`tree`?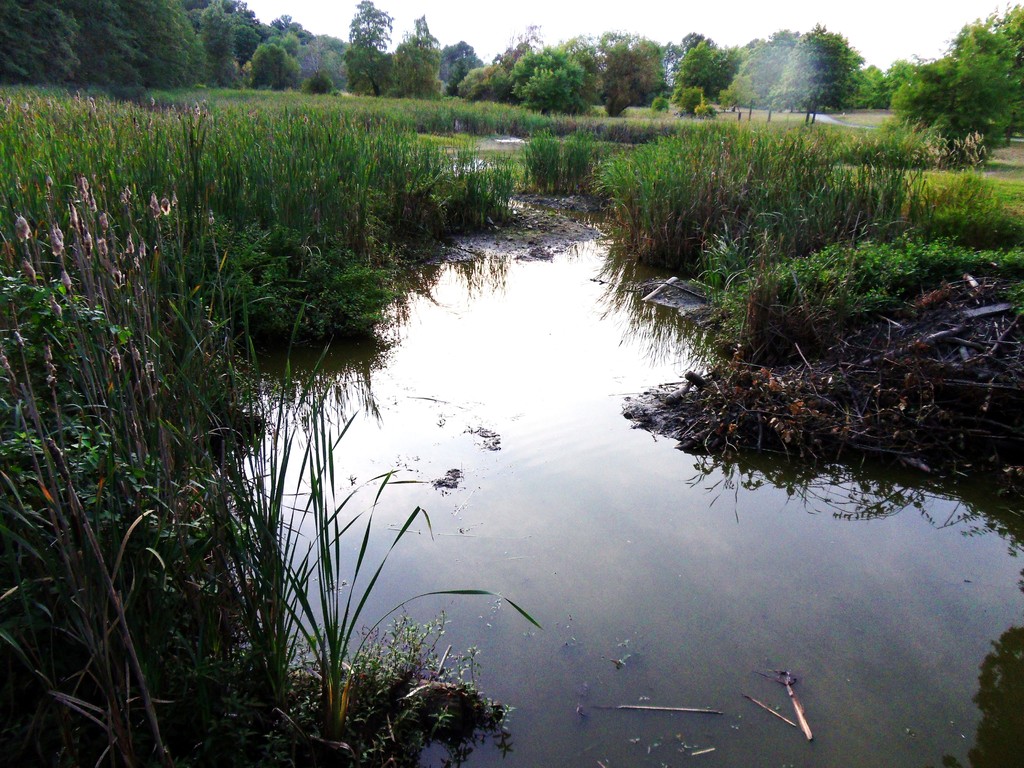
<bbox>338, 0, 415, 97</bbox>
